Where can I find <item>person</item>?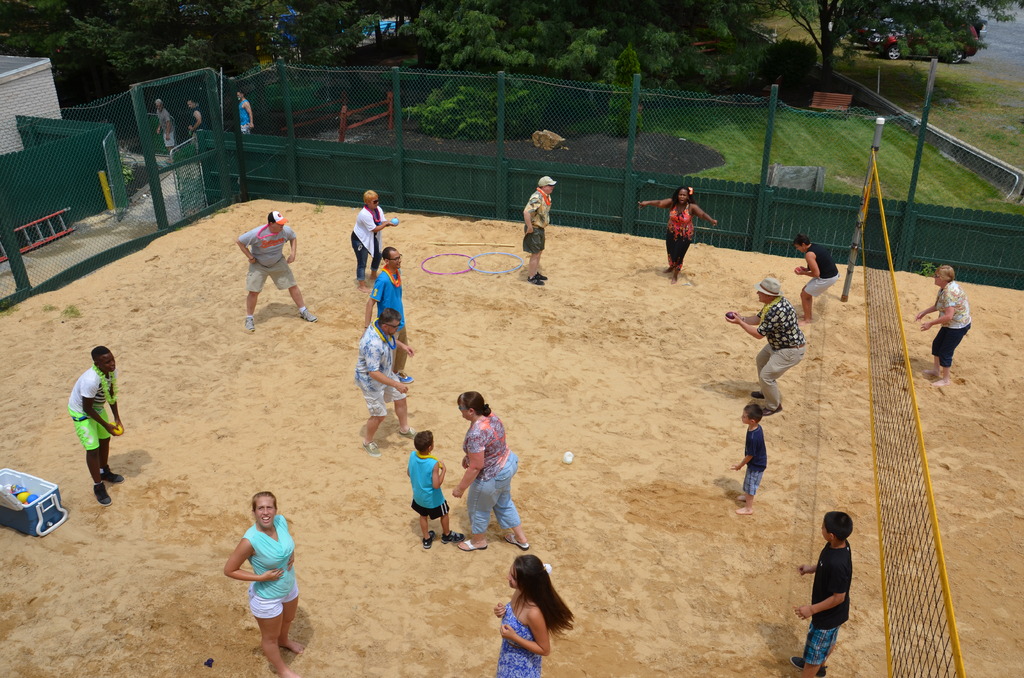
You can find it at box(403, 427, 465, 547).
